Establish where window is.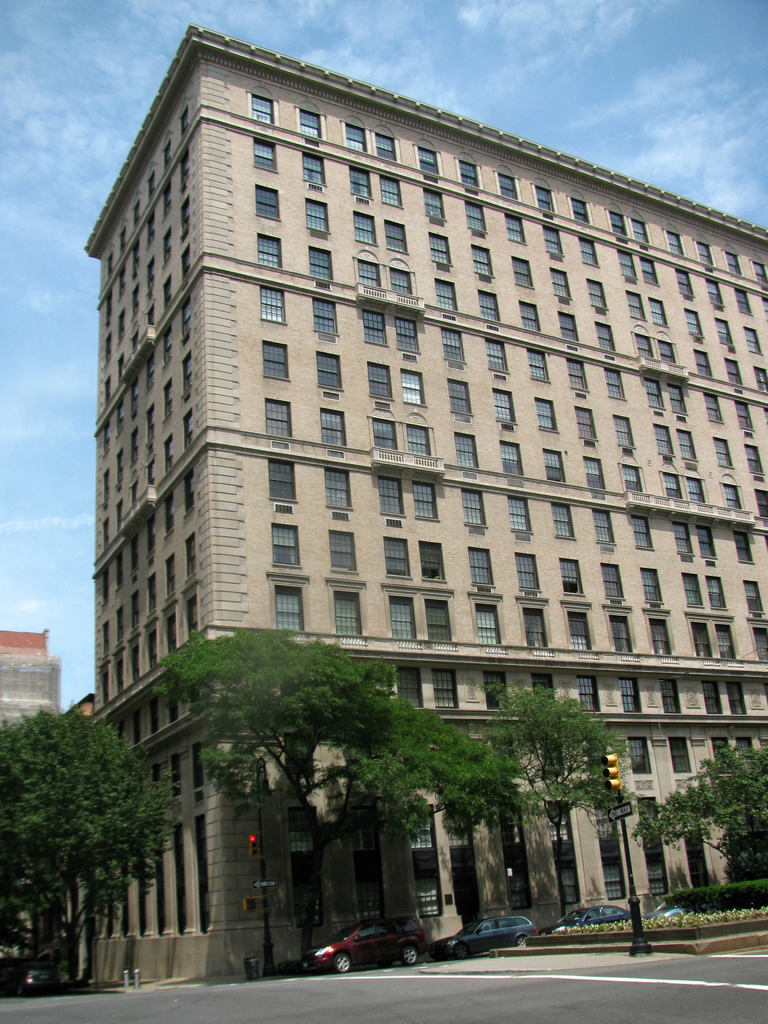
Established at 387,540,408,576.
